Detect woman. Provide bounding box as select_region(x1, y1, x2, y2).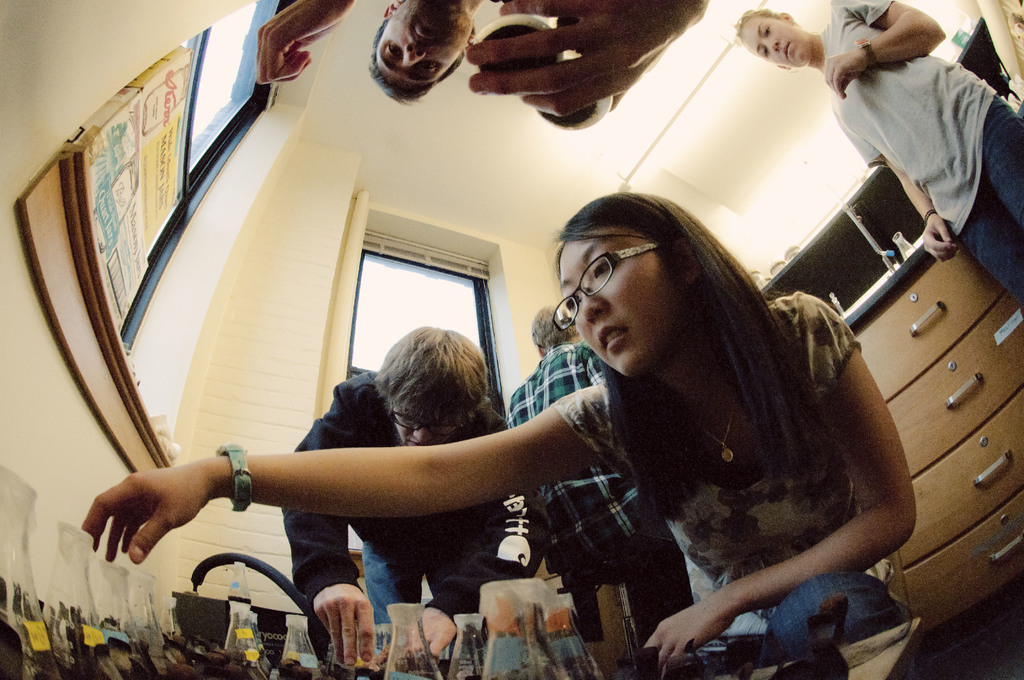
select_region(312, 181, 890, 674).
